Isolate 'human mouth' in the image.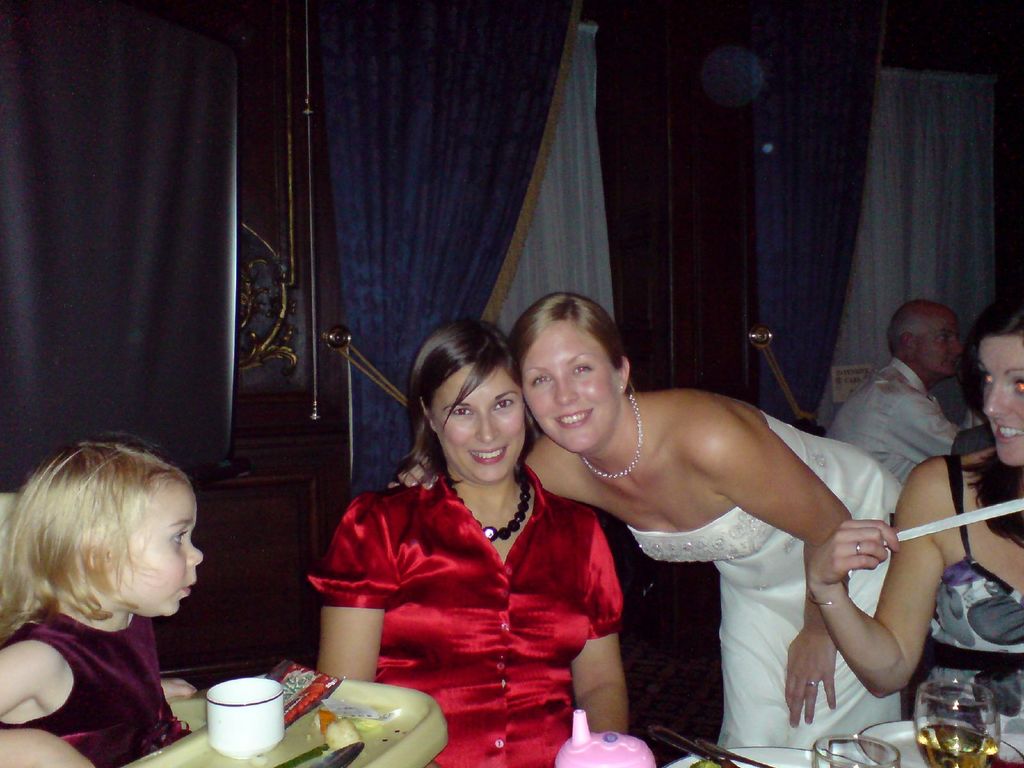
Isolated region: [left=543, top=404, right=595, bottom=431].
